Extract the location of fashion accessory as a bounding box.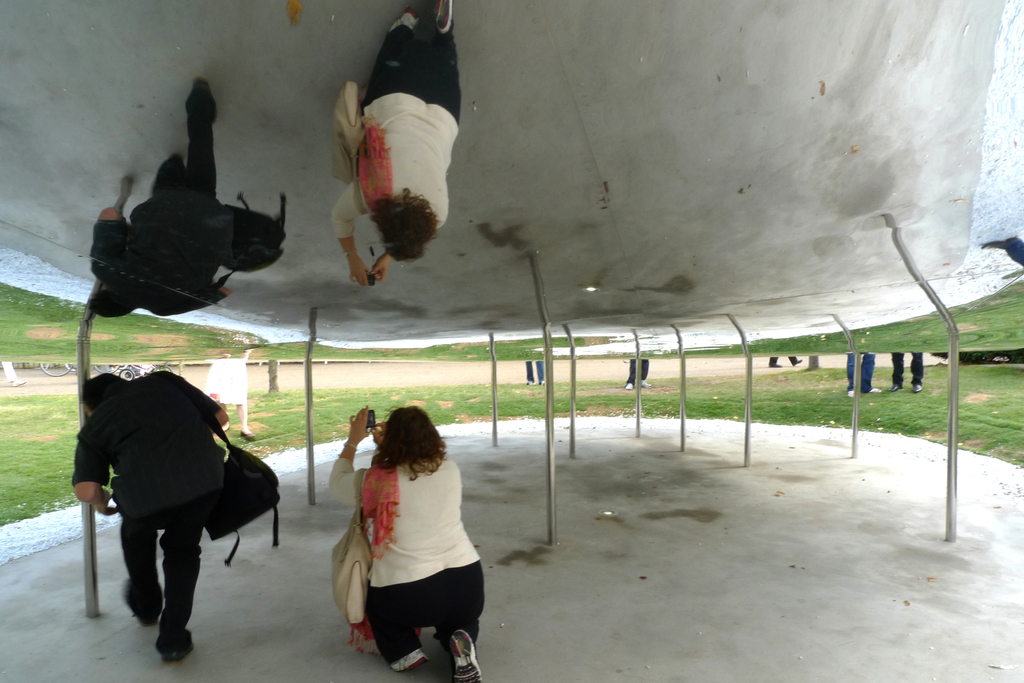
[left=442, top=622, right=481, bottom=682].
